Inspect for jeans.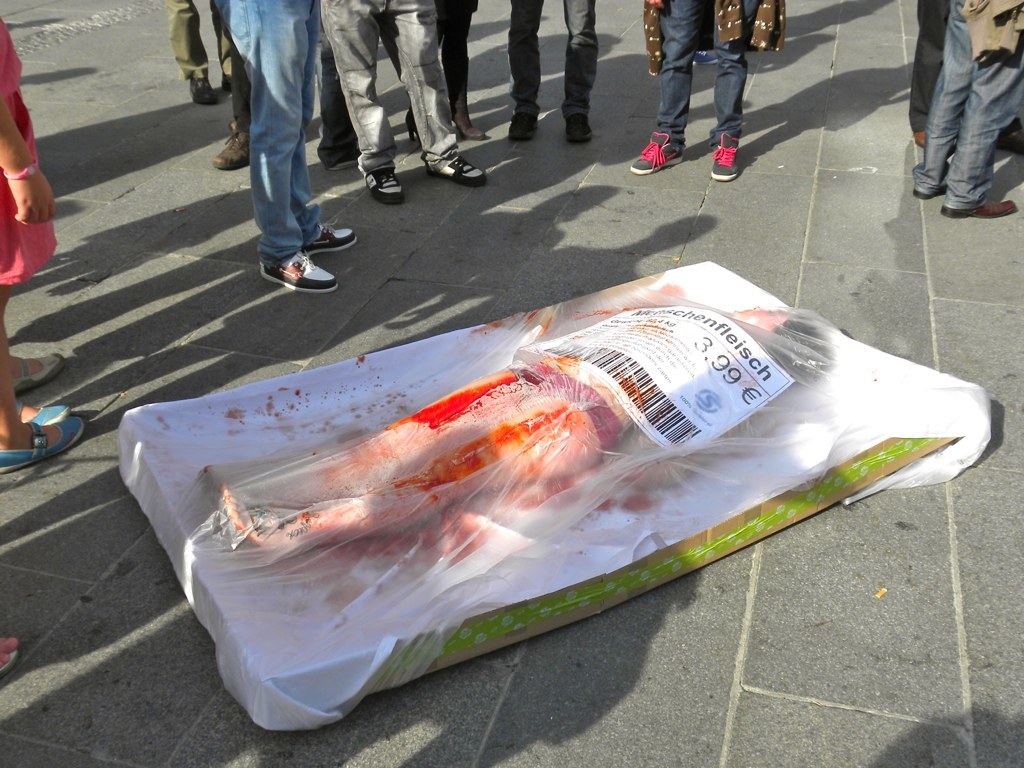
Inspection: box(511, 1, 596, 113).
